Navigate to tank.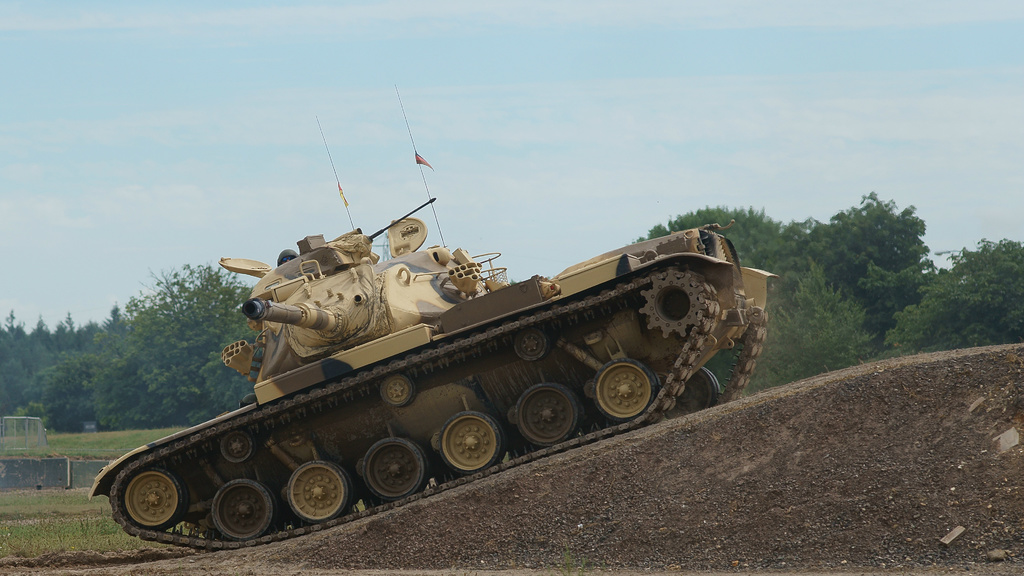
Navigation target: pyautogui.locateOnScreen(88, 84, 783, 550).
